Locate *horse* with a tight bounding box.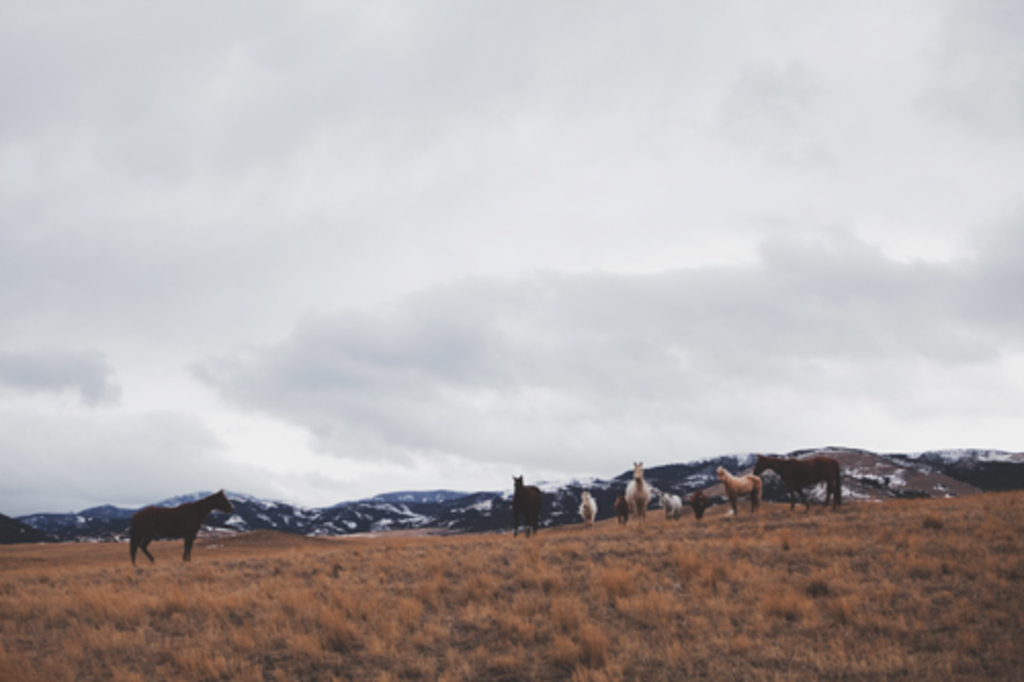
(x1=623, y1=457, x2=653, y2=520).
